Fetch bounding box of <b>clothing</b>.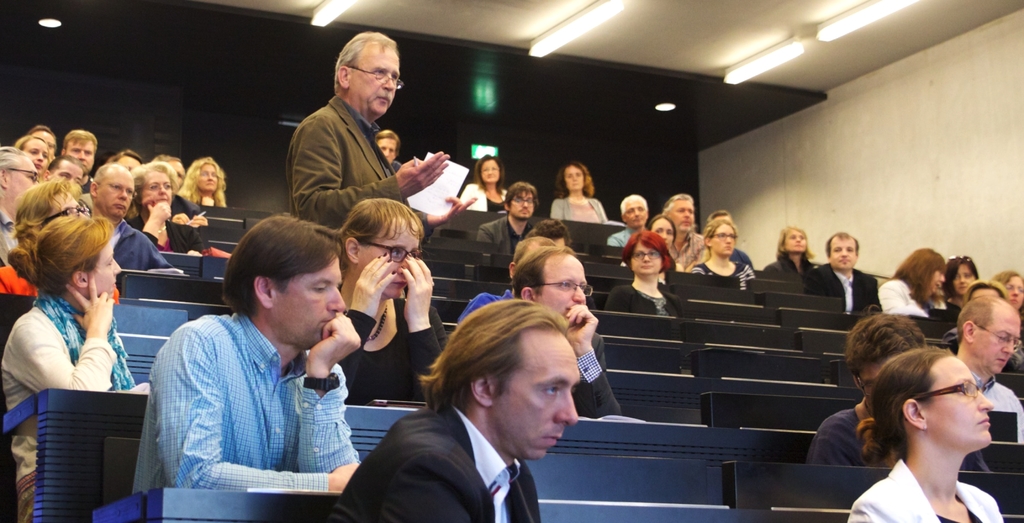
Bbox: (left=607, top=283, right=694, bottom=319).
